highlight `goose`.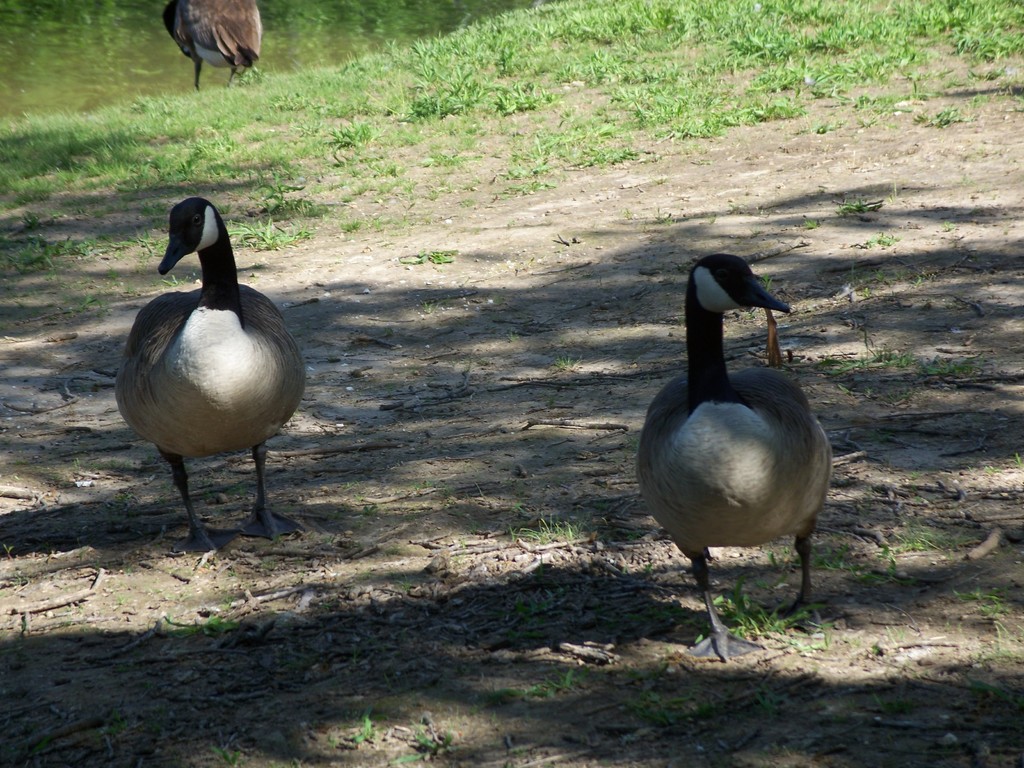
Highlighted region: (x1=639, y1=256, x2=836, y2=659).
